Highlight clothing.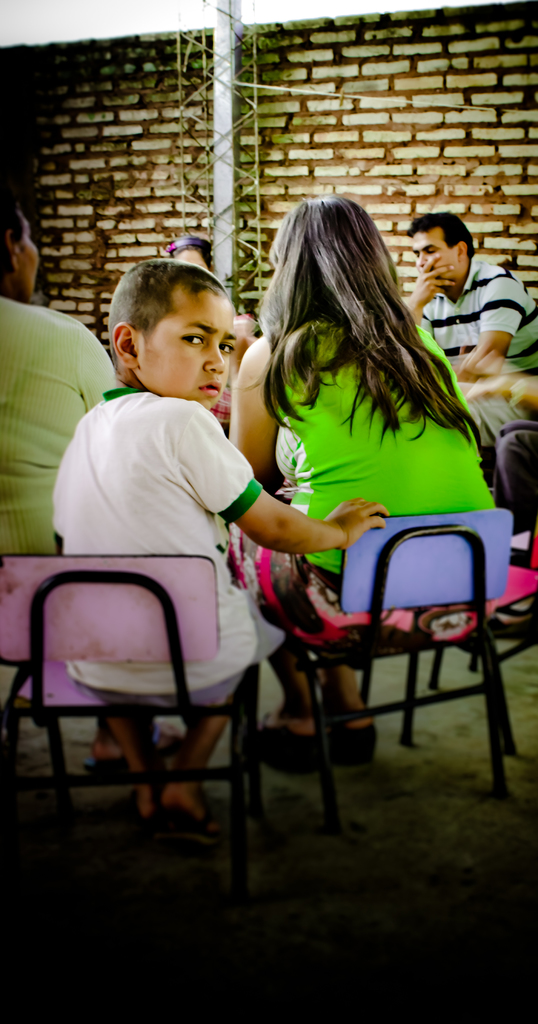
Highlighted region: 52/386/257/706.
